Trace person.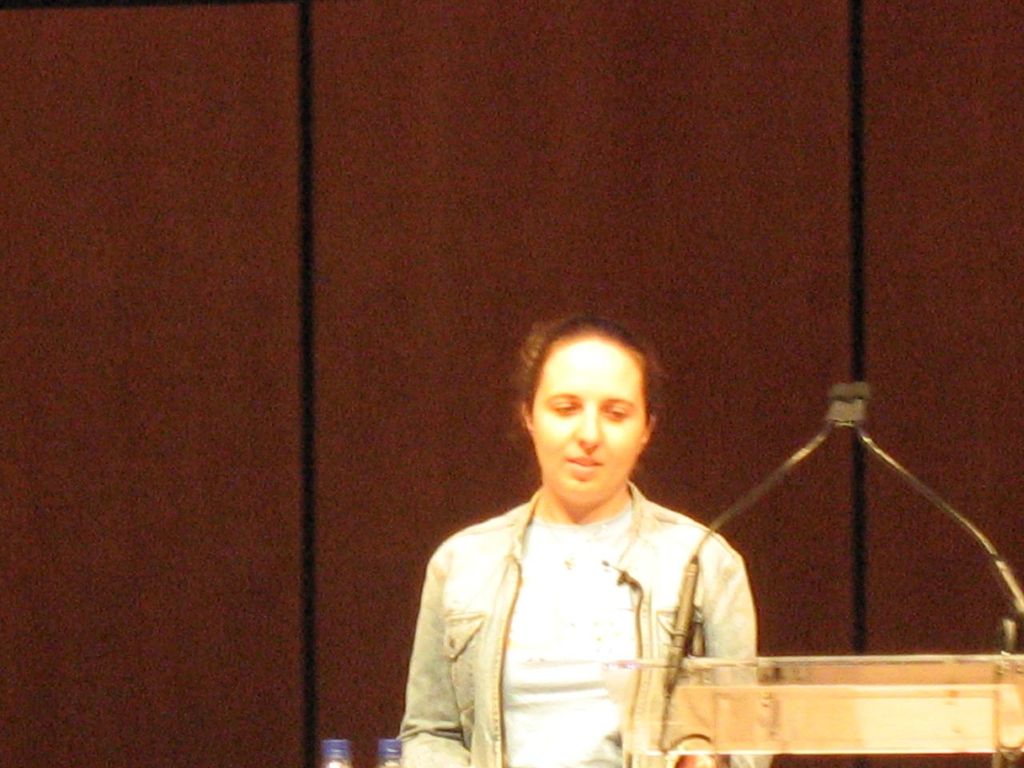
Traced to 442:307:790:759.
